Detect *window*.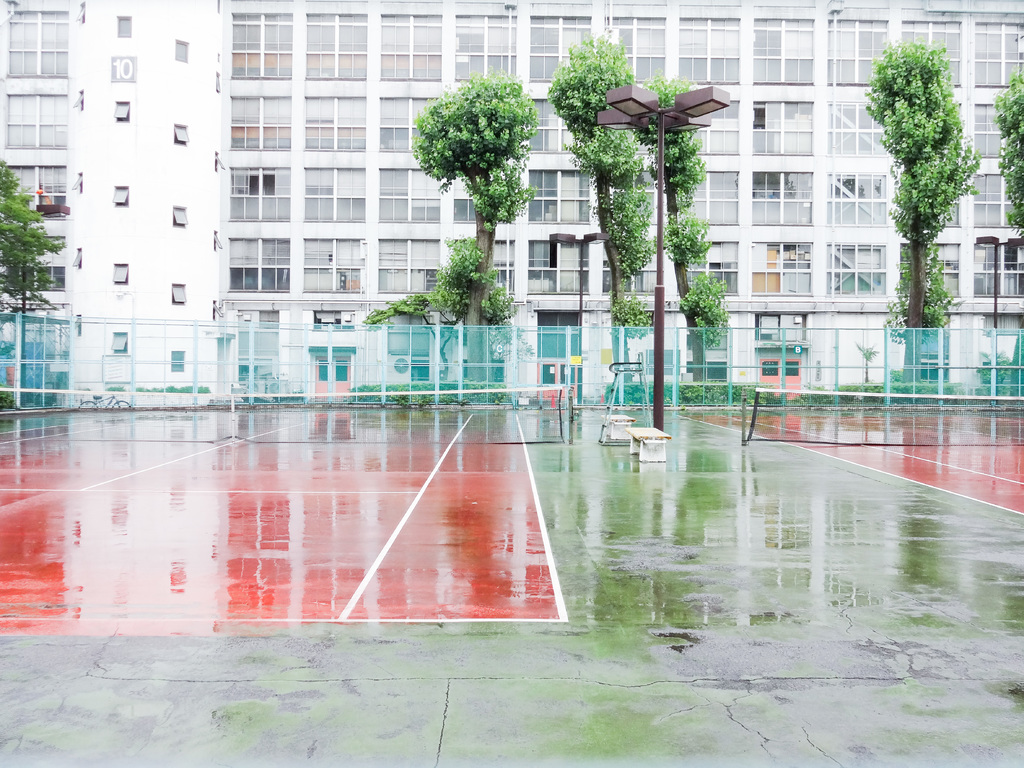
Detected at pyautogui.locateOnScreen(456, 241, 516, 299).
